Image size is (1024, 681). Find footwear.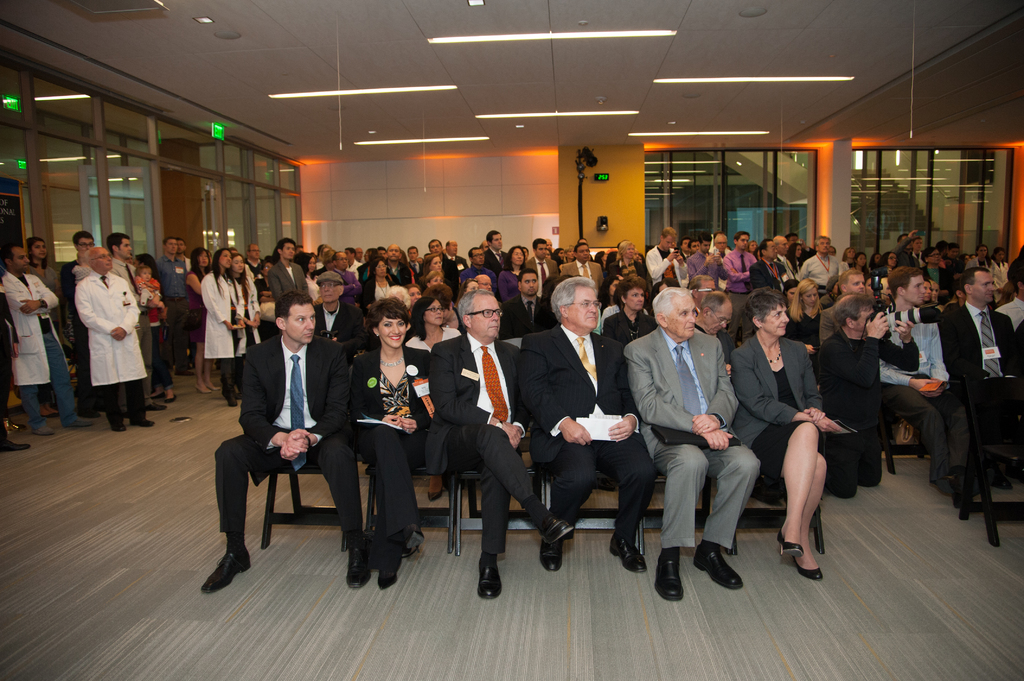
l=652, t=557, r=684, b=602.
